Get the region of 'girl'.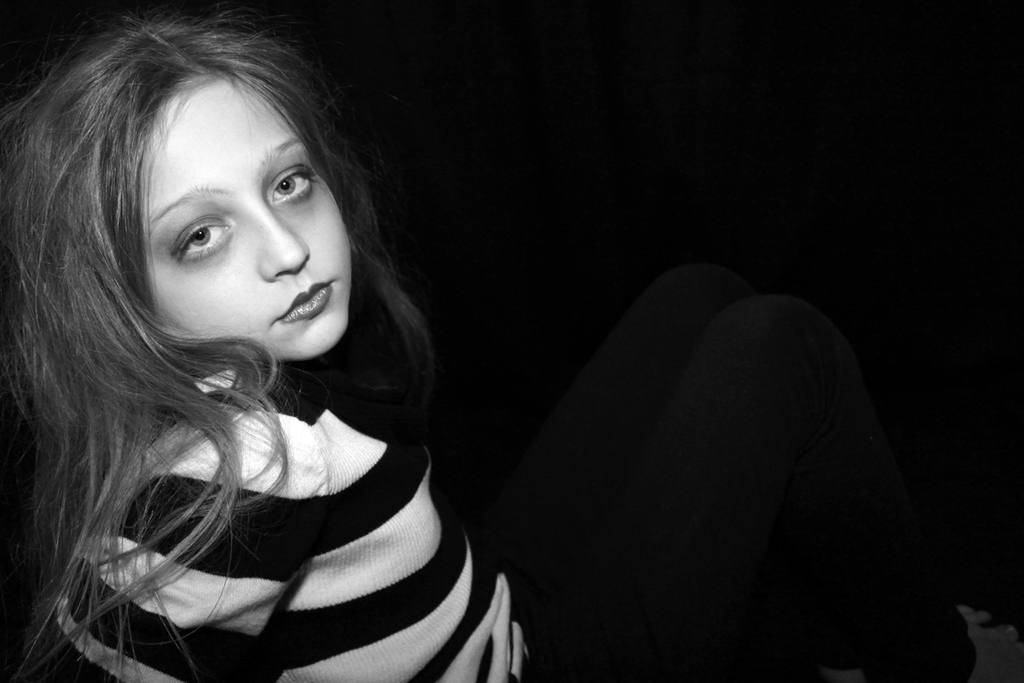
<box>0,4,1023,682</box>.
